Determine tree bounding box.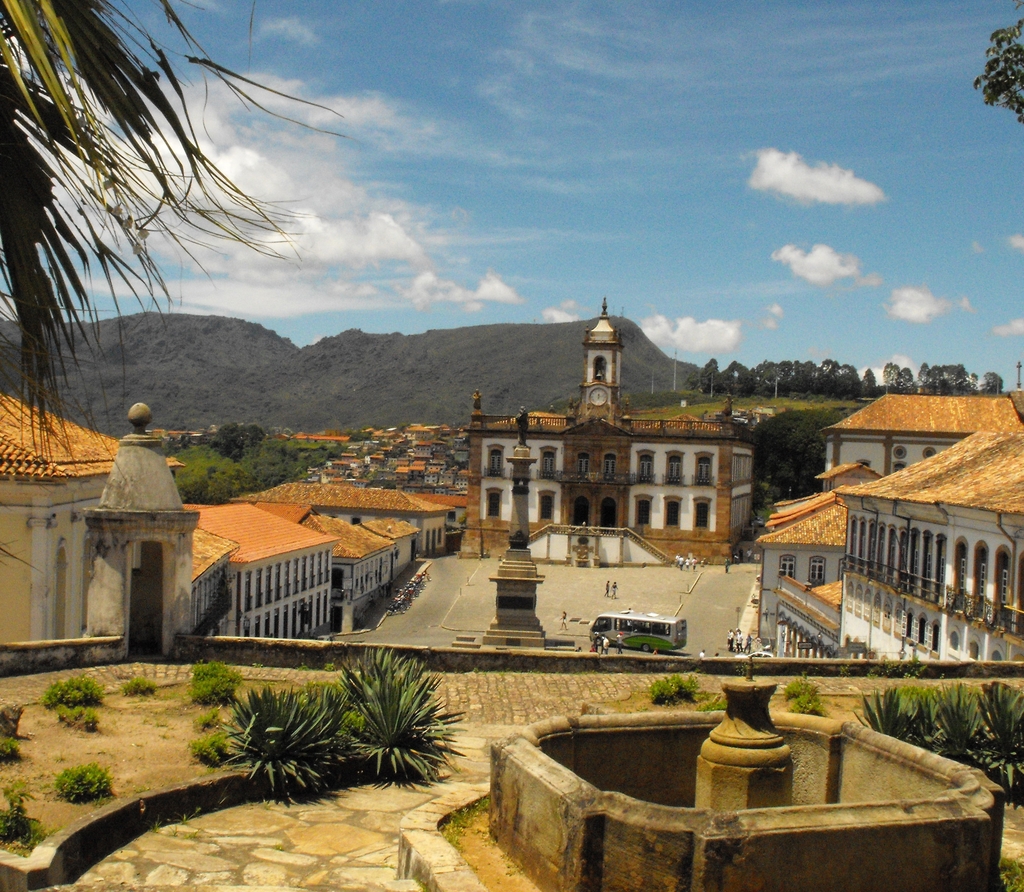
Determined: {"x1": 973, "y1": 374, "x2": 1004, "y2": 397}.
